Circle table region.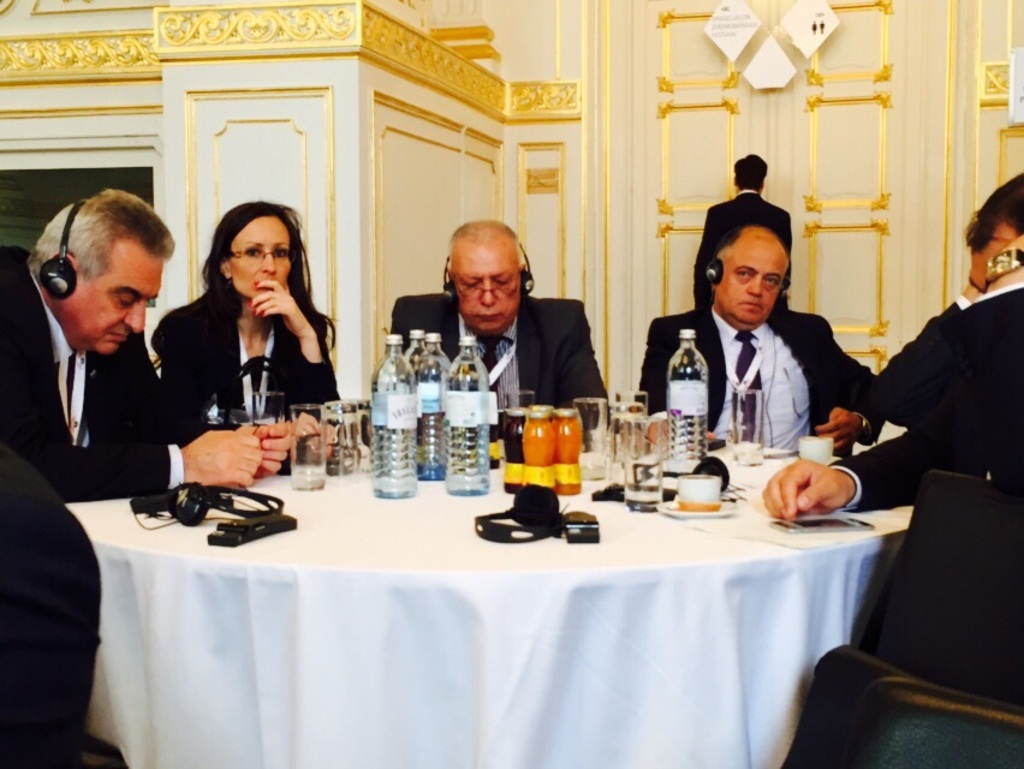
Region: l=34, t=417, r=943, b=768.
